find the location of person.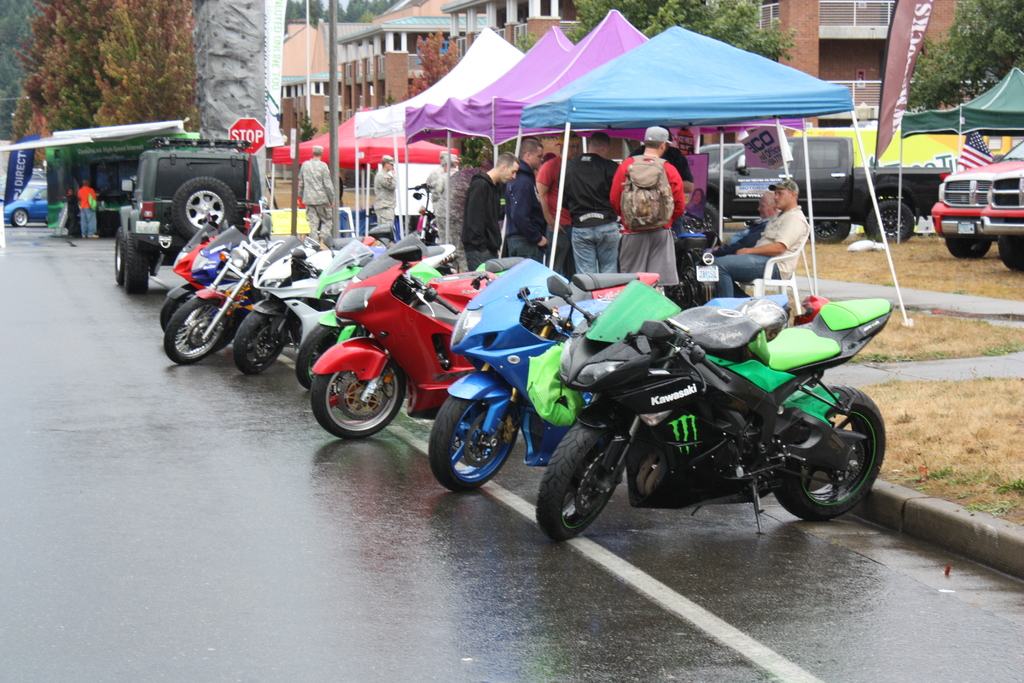
Location: 424,151,447,240.
